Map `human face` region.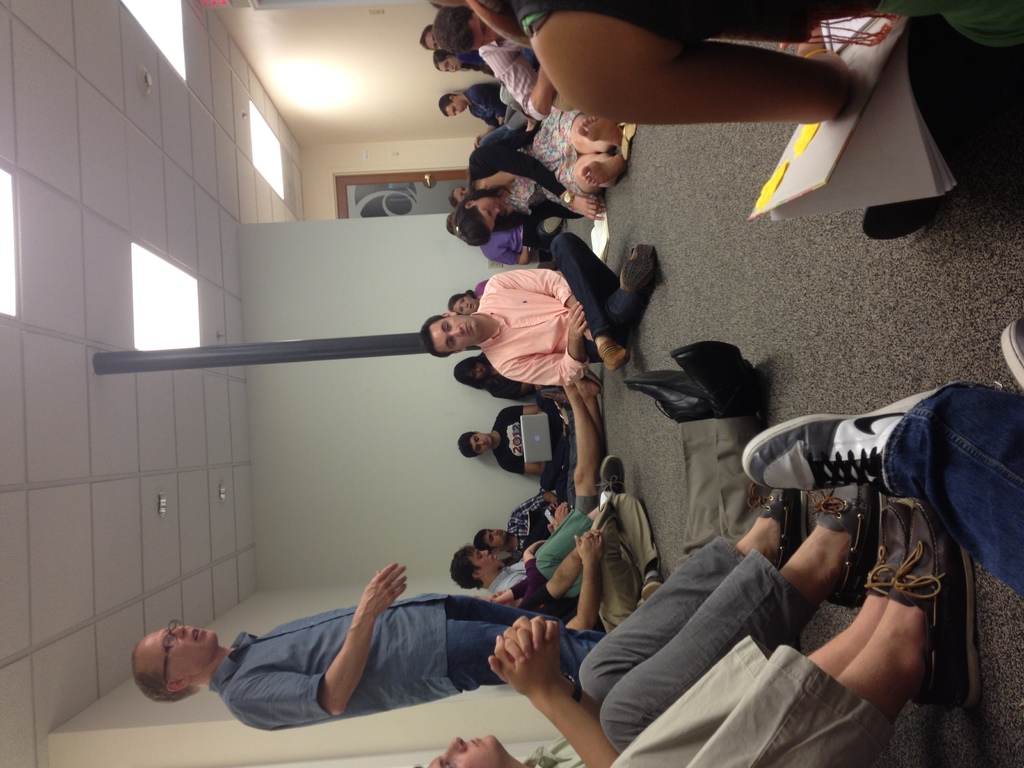
Mapped to 470,436,495,452.
